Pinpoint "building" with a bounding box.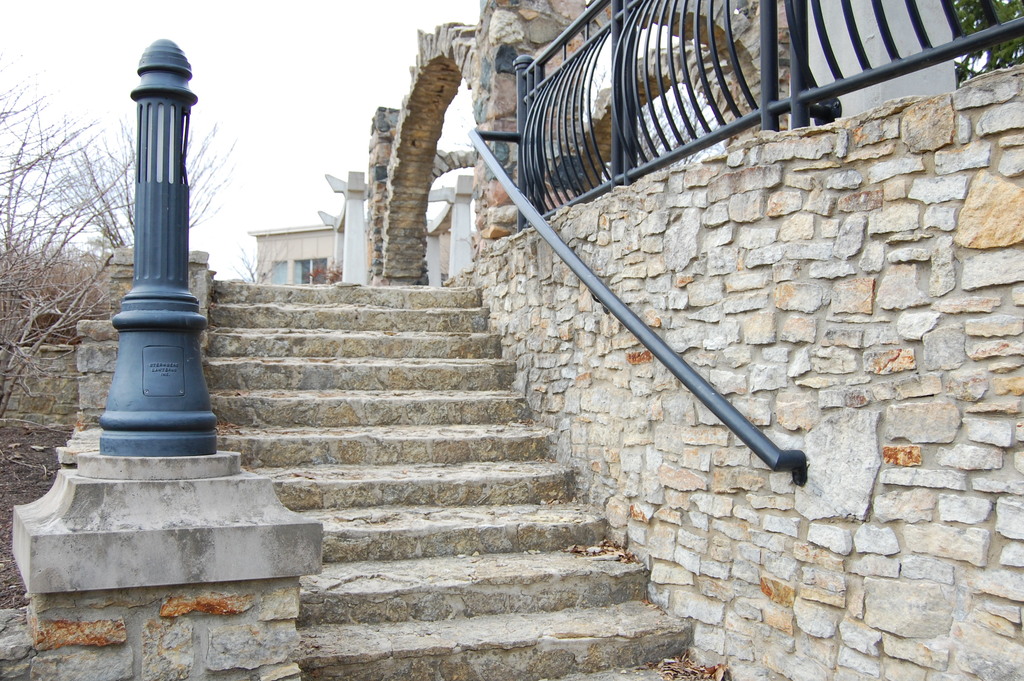
[x1=247, y1=222, x2=453, y2=284].
